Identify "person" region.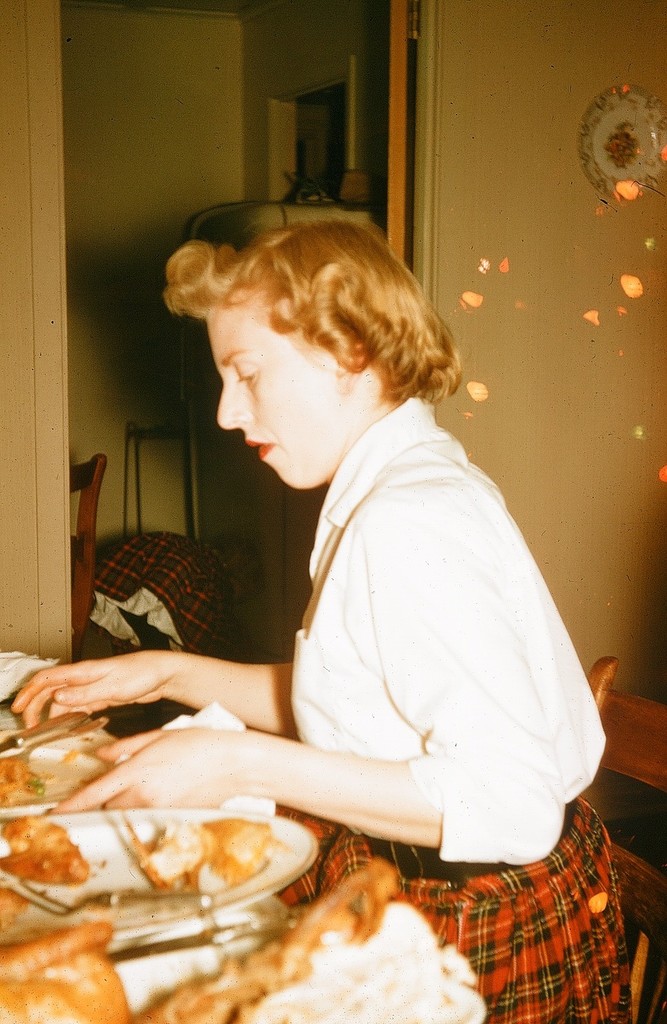
Region: <box>87,189,620,976</box>.
